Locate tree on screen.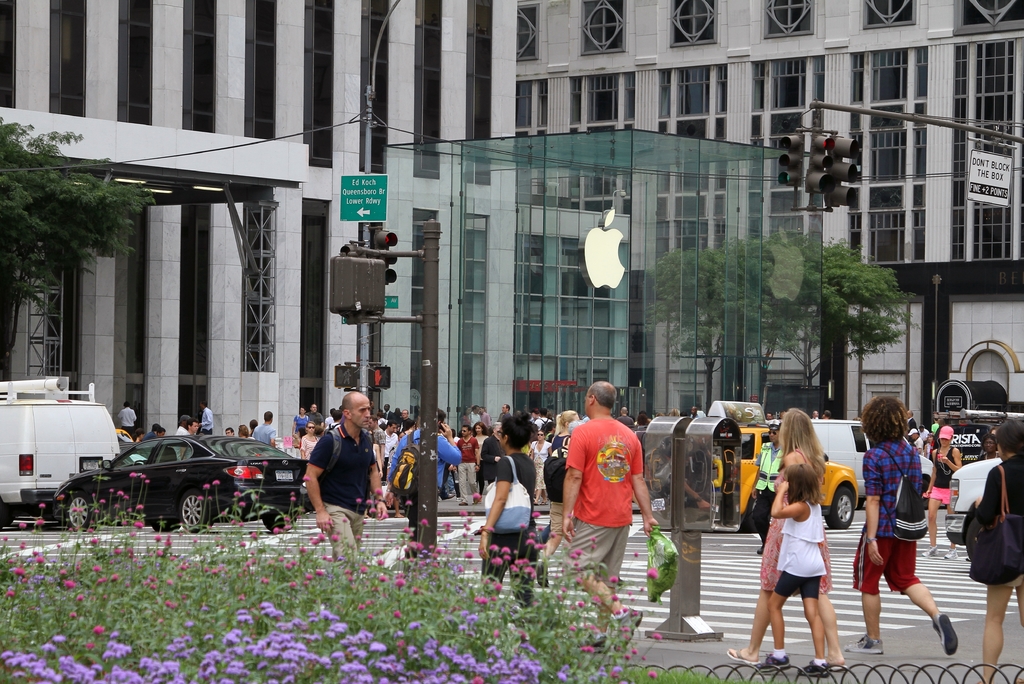
On screen at rect(724, 224, 919, 391).
